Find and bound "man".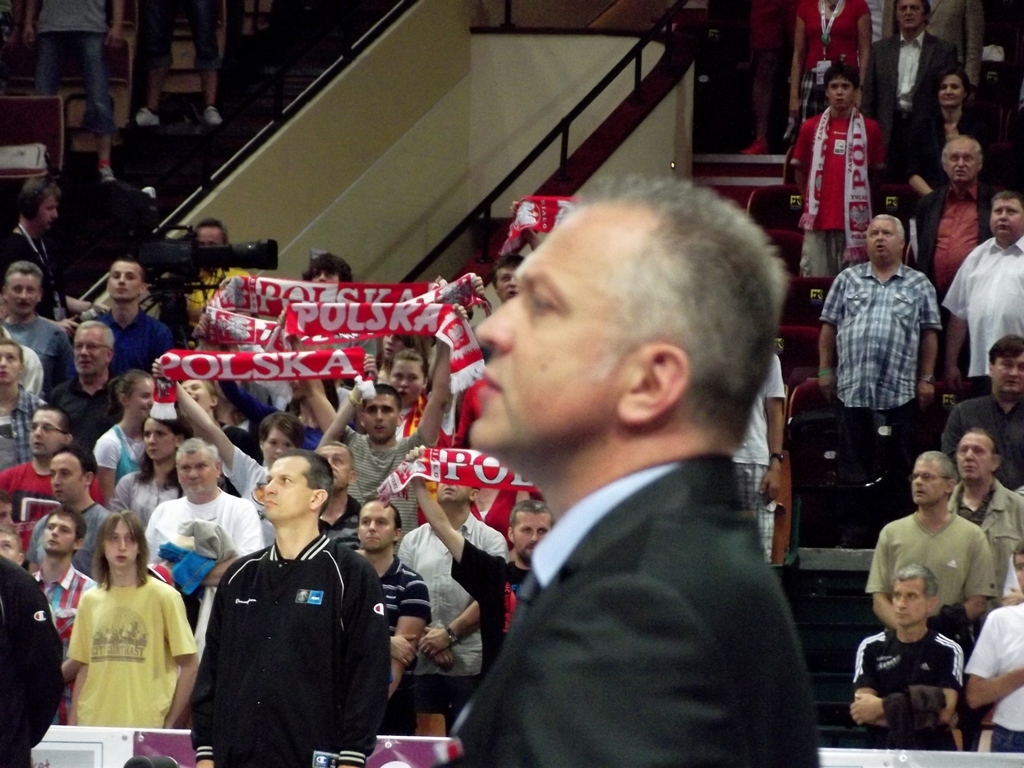
Bound: x1=862 y1=443 x2=994 y2=653.
